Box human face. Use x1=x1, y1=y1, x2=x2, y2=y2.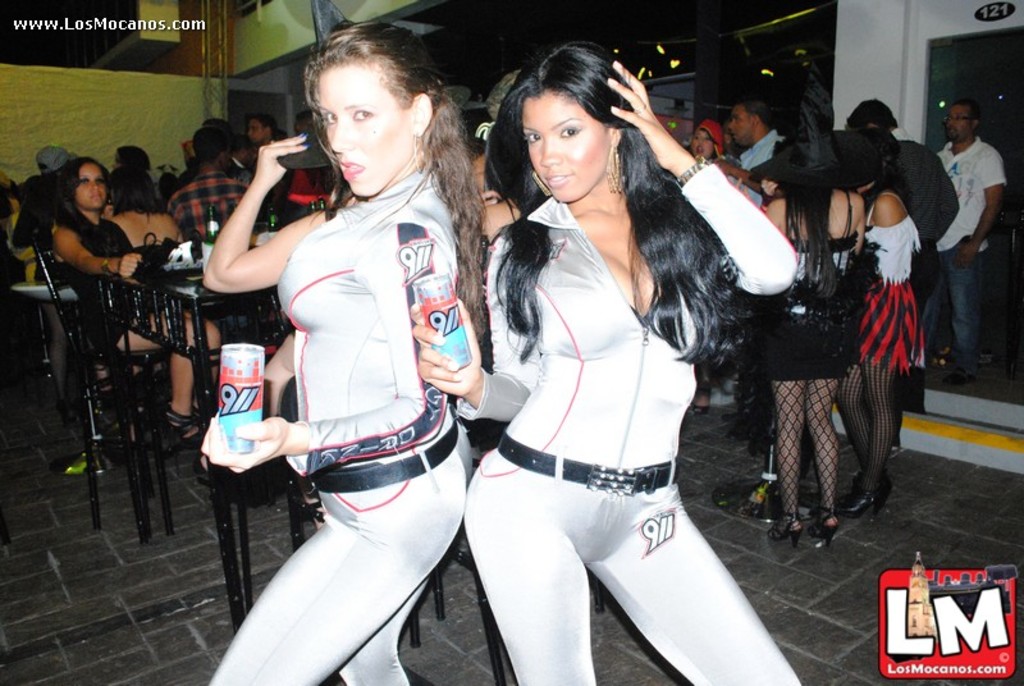
x1=723, y1=106, x2=746, y2=140.
